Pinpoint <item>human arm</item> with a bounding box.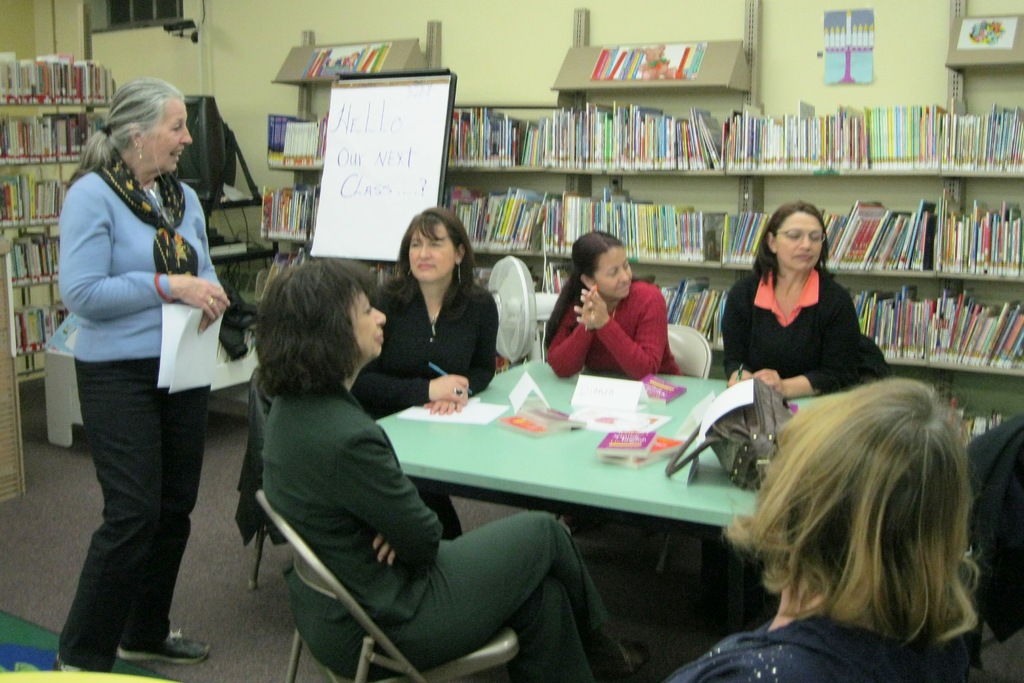
719 306 755 379.
